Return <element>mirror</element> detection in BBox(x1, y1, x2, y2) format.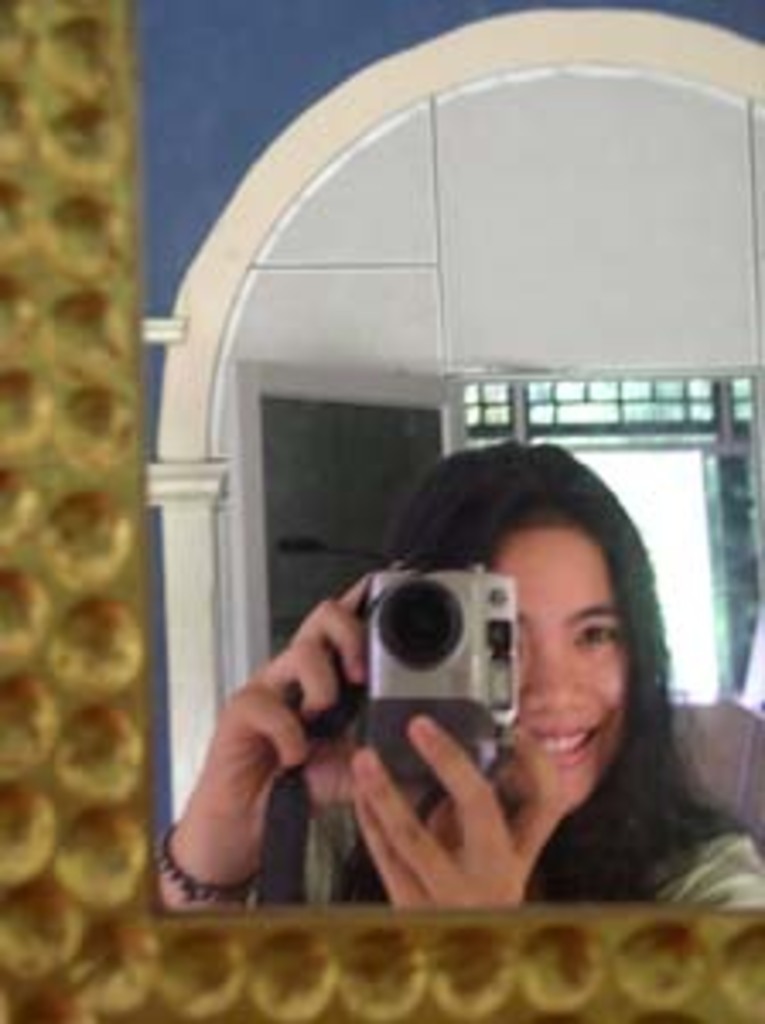
BBox(147, 0, 762, 915).
